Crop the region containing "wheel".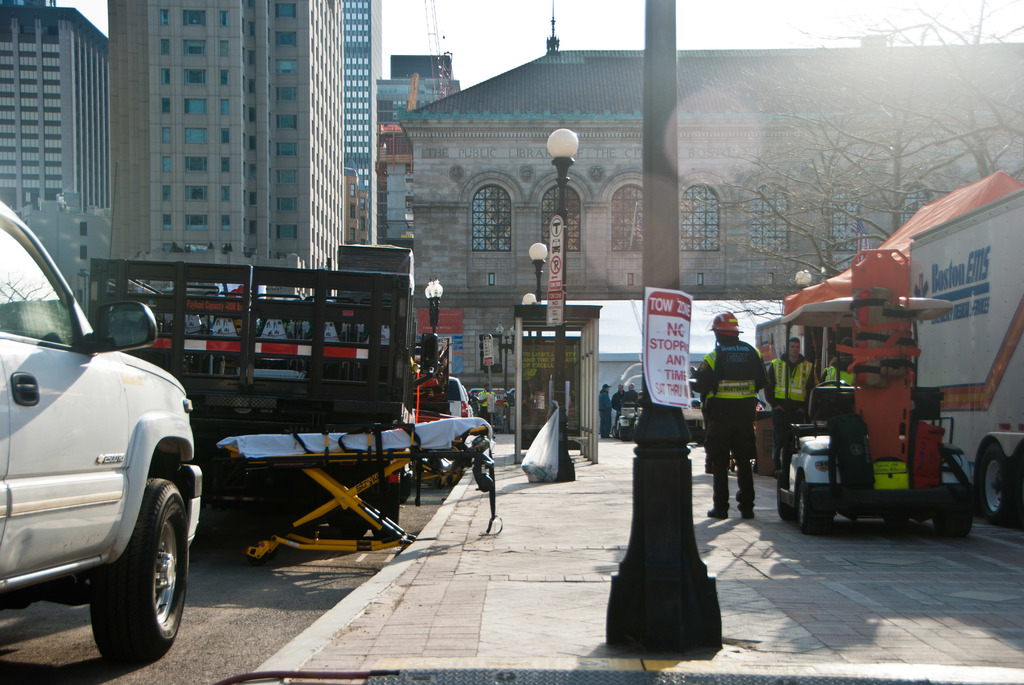
Crop region: x1=938 y1=485 x2=974 y2=534.
